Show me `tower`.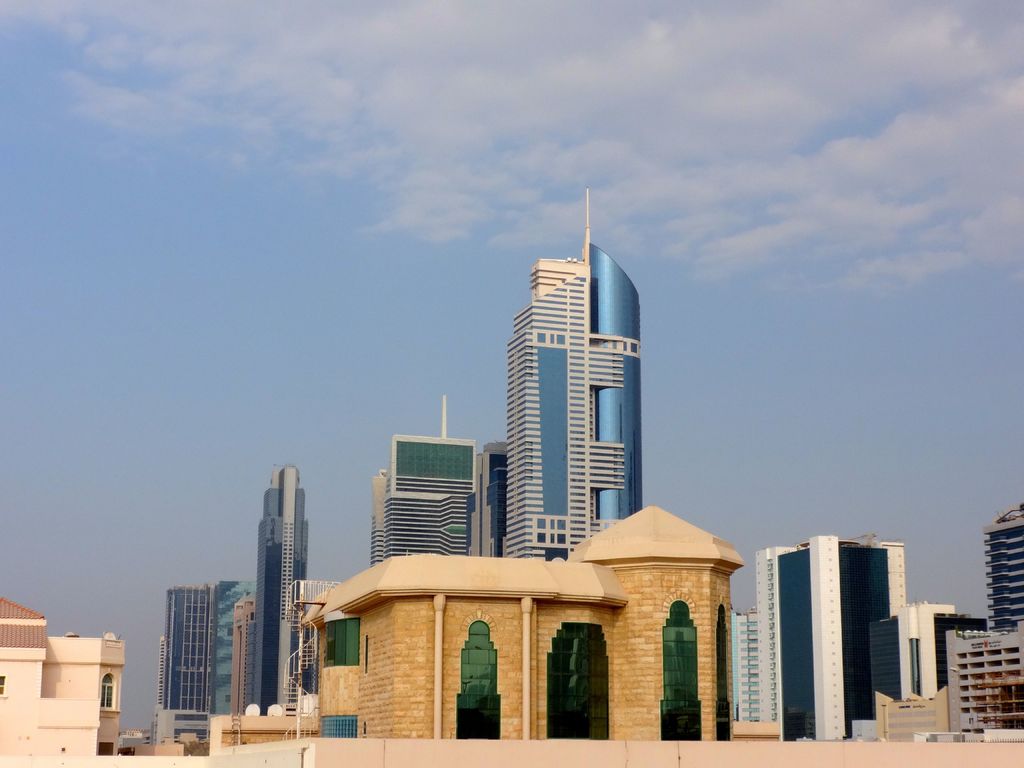
`tower` is here: 361:435:473:557.
